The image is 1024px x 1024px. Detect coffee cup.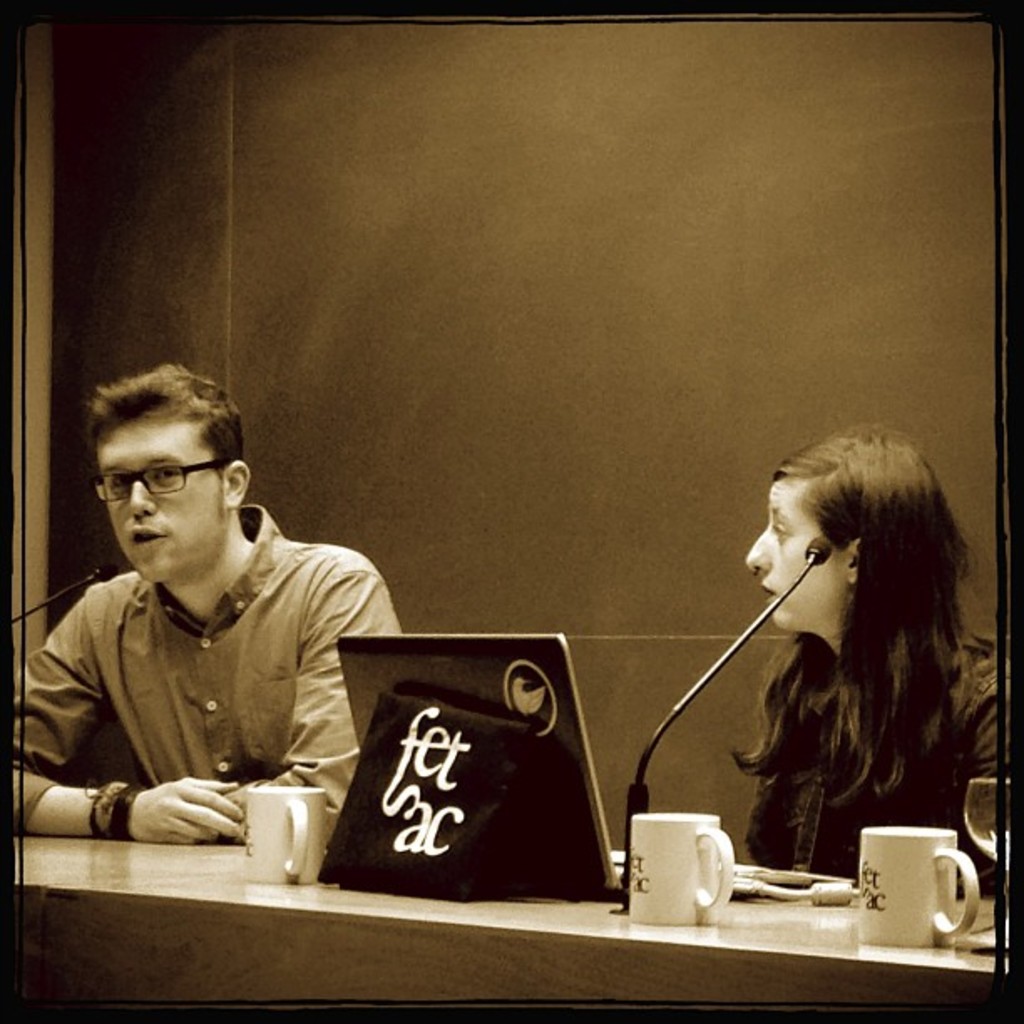
Detection: box=[624, 815, 733, 924].
